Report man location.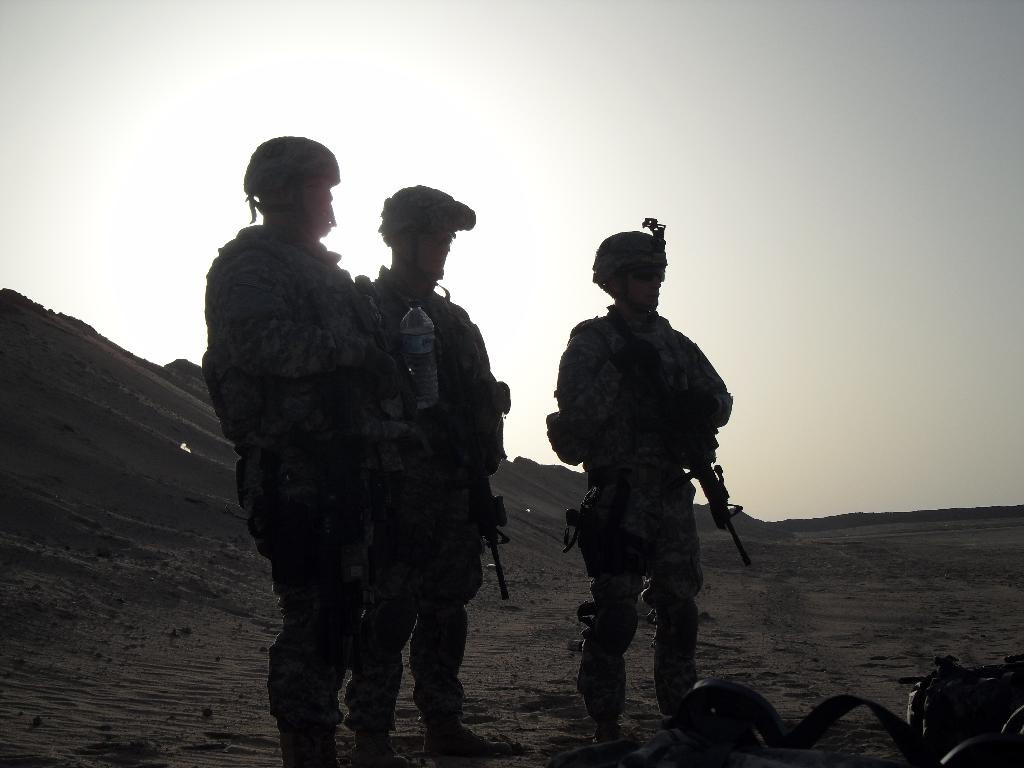
Report: Rect(376, 183, 506, 747).
